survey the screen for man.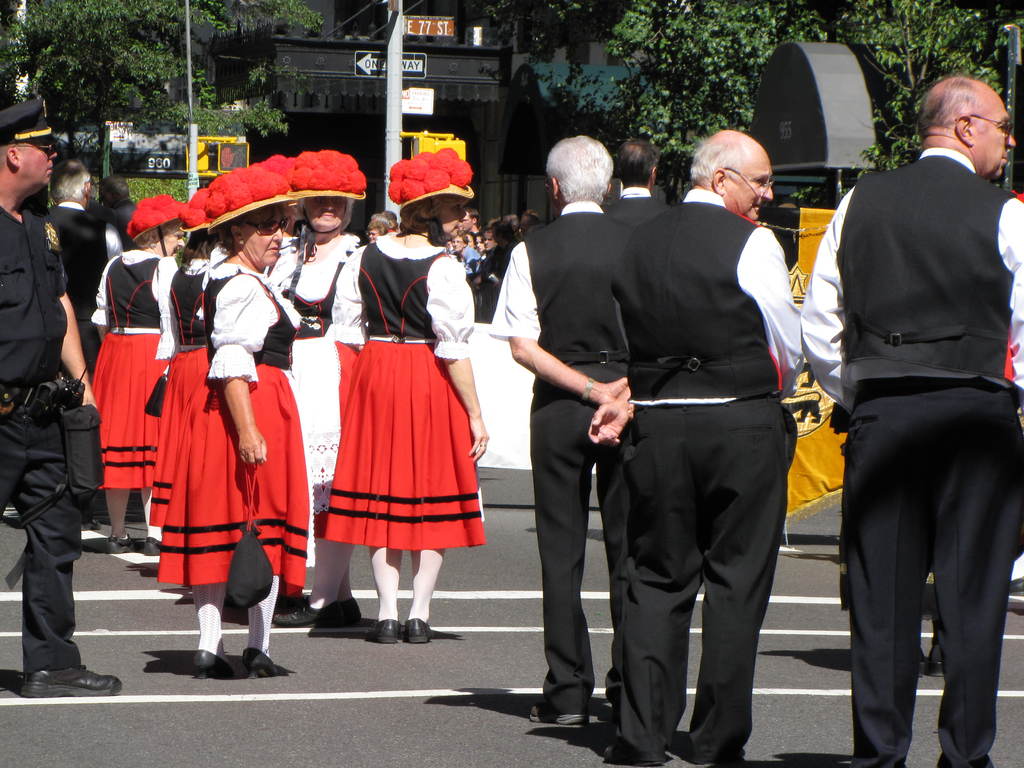
Survey found: [798,75,1023,759].
